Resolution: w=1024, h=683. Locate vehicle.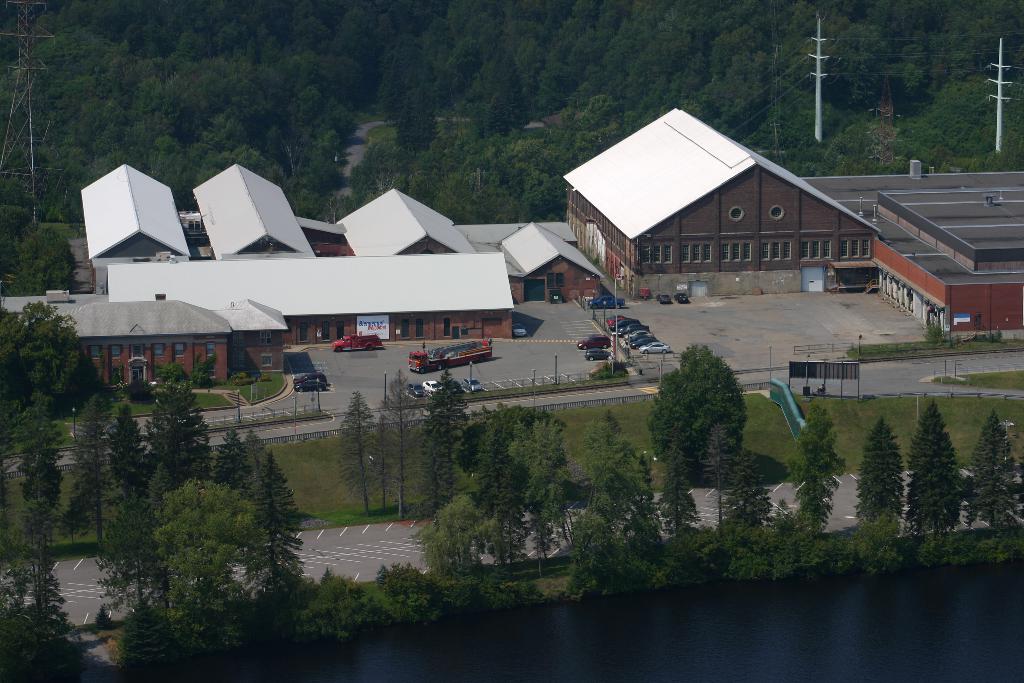
<bbox>572, 331, 609, 348</bbox>.
